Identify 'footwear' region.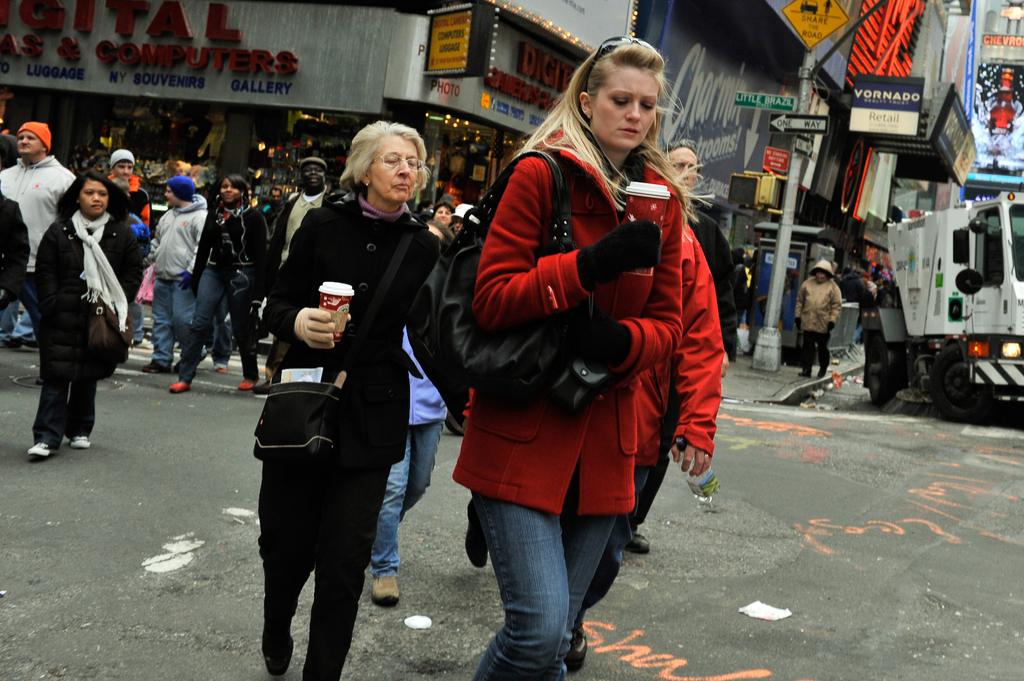
Region: box(68, 434, 91, 449).
